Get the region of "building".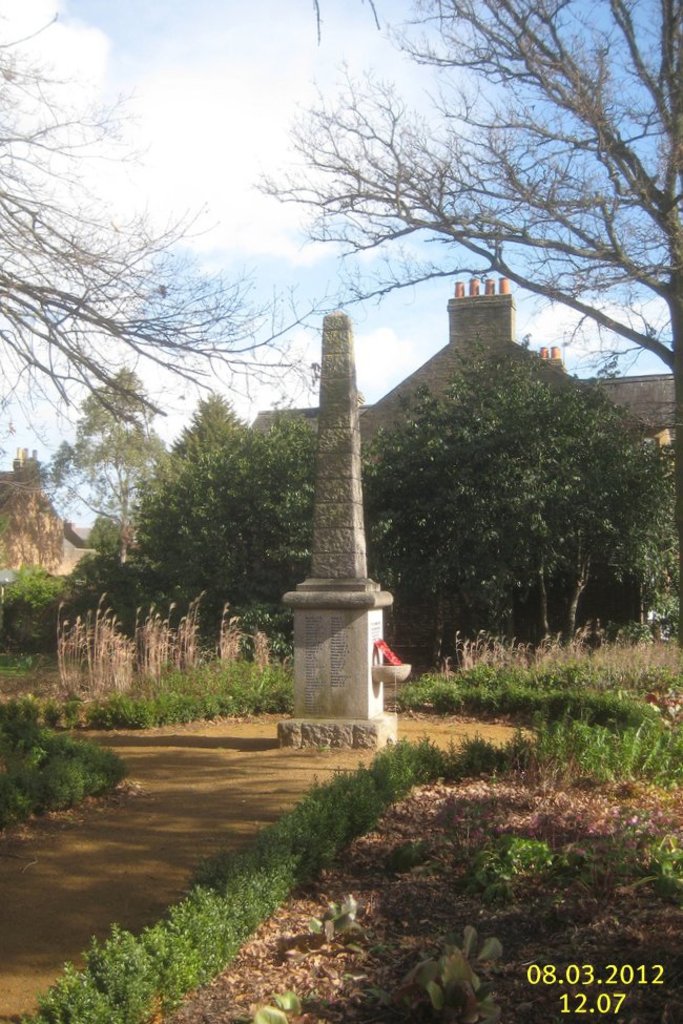
x1=246 y1=274 x2=682 y2=431.
